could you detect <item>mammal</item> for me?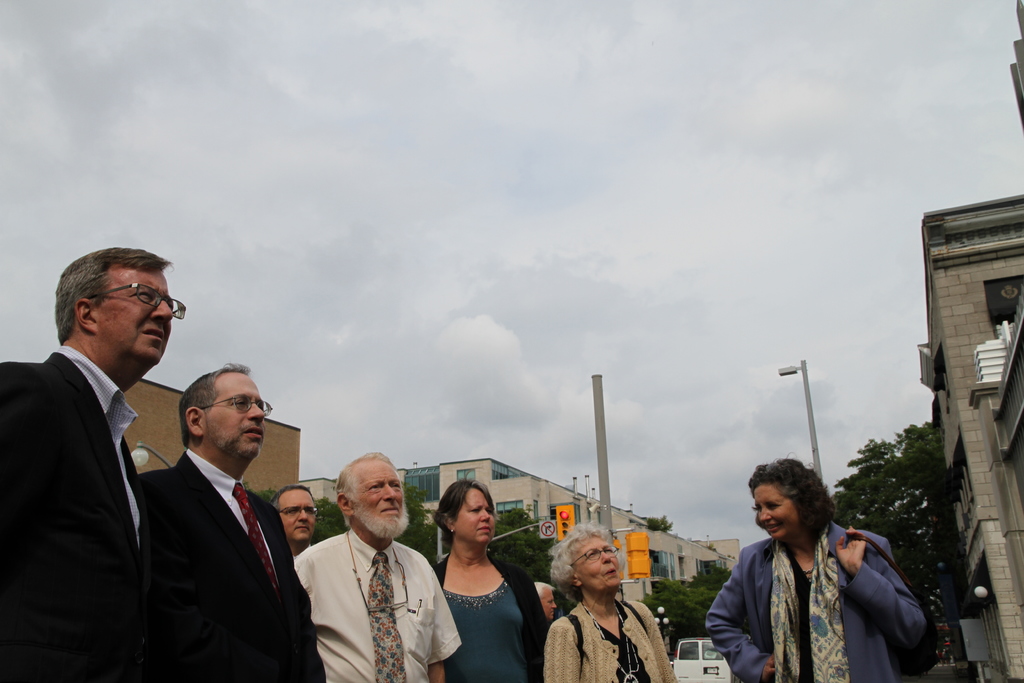
Detection result: [x1=129, y1=365, x2=321, y2=682].
